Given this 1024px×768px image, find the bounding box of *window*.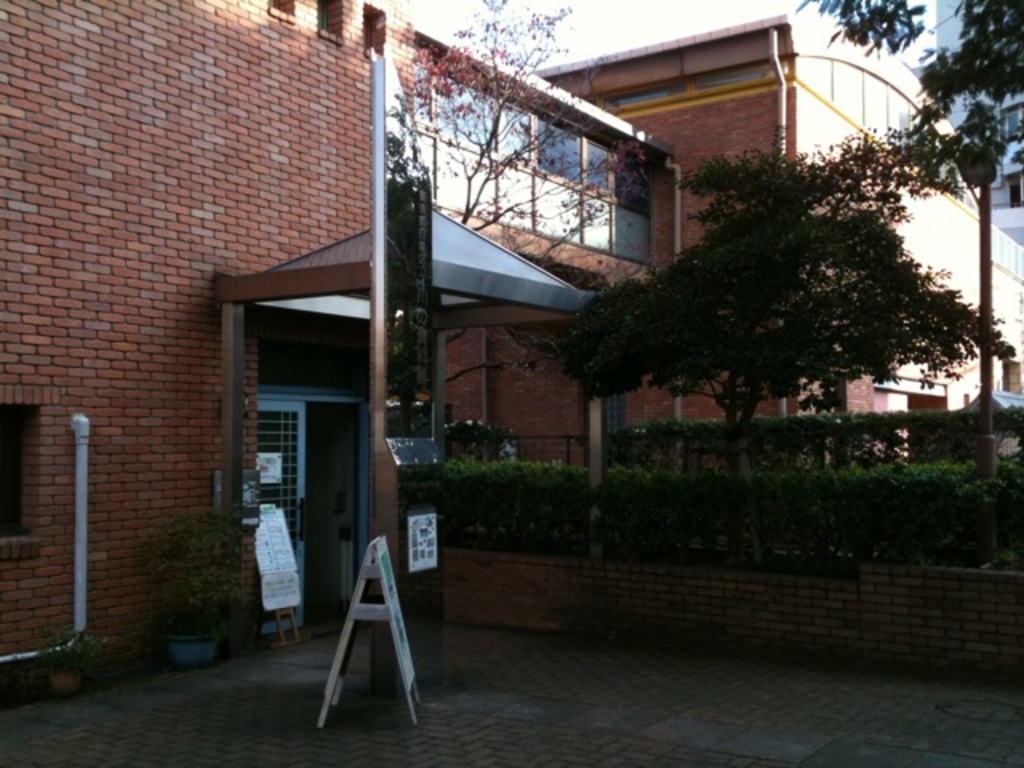
Rect(366, 11, 378, 48).
